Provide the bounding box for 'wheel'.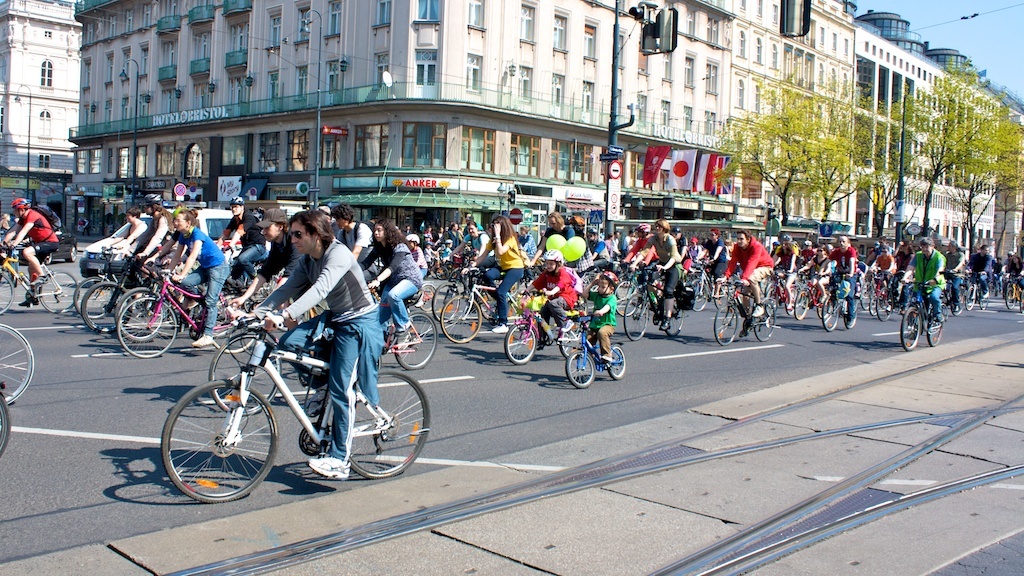
crop(816, 293, 832, 321).
